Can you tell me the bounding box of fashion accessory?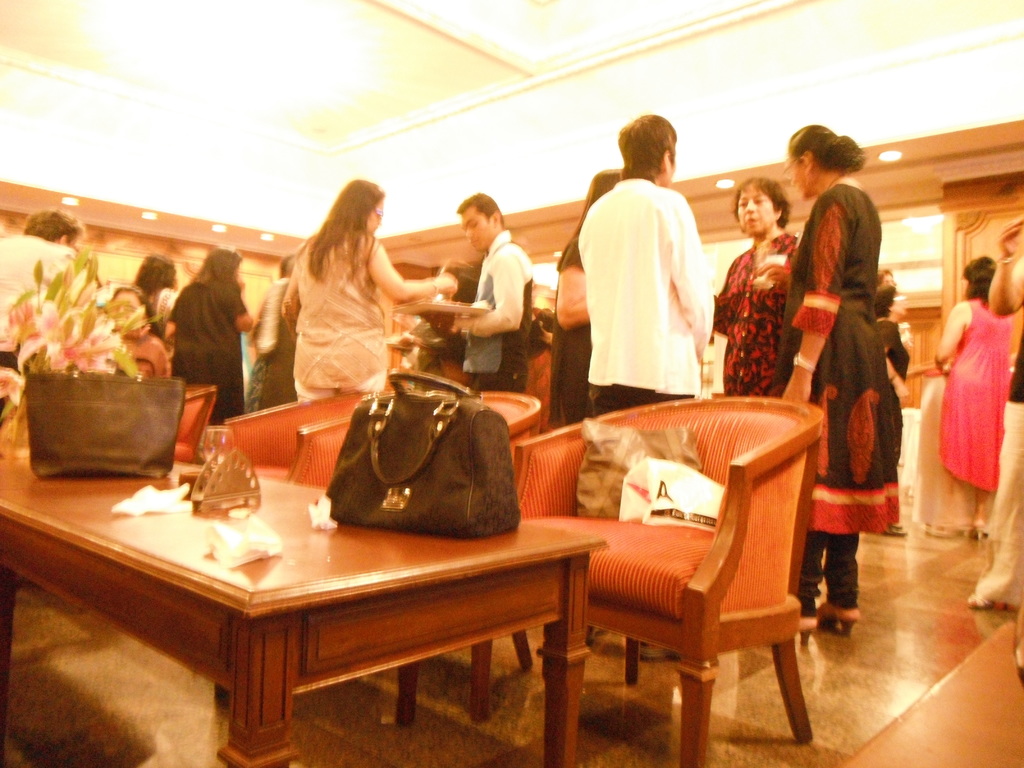
28 368 180 472.
